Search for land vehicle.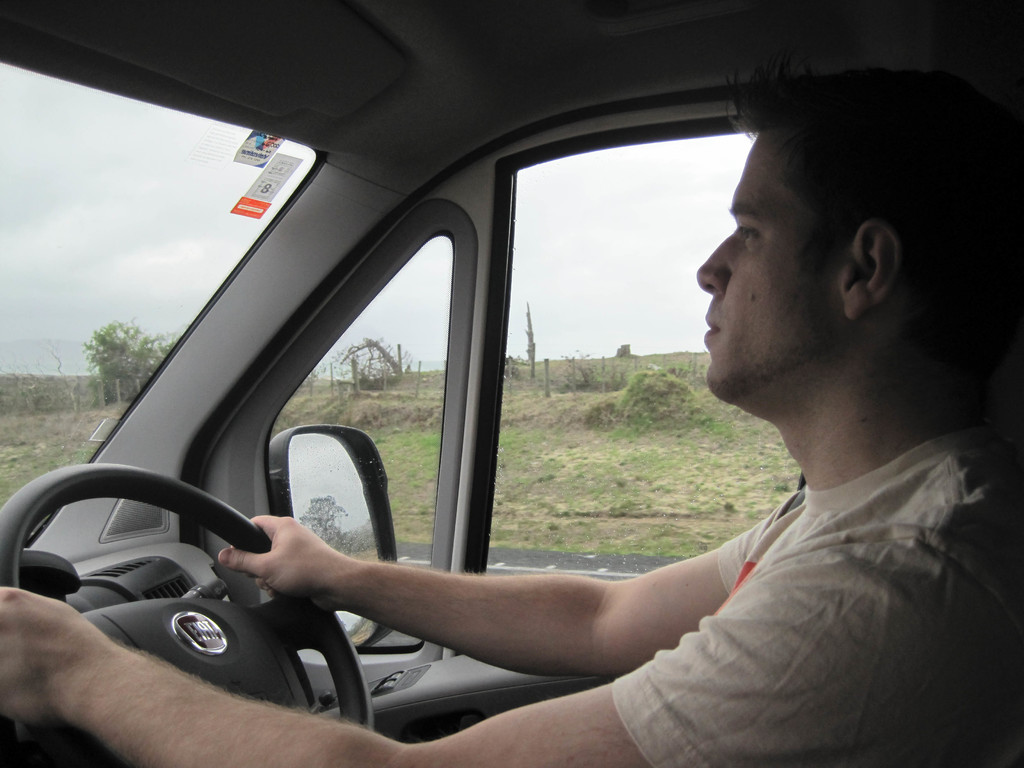
Found at (12,54,986,767).
